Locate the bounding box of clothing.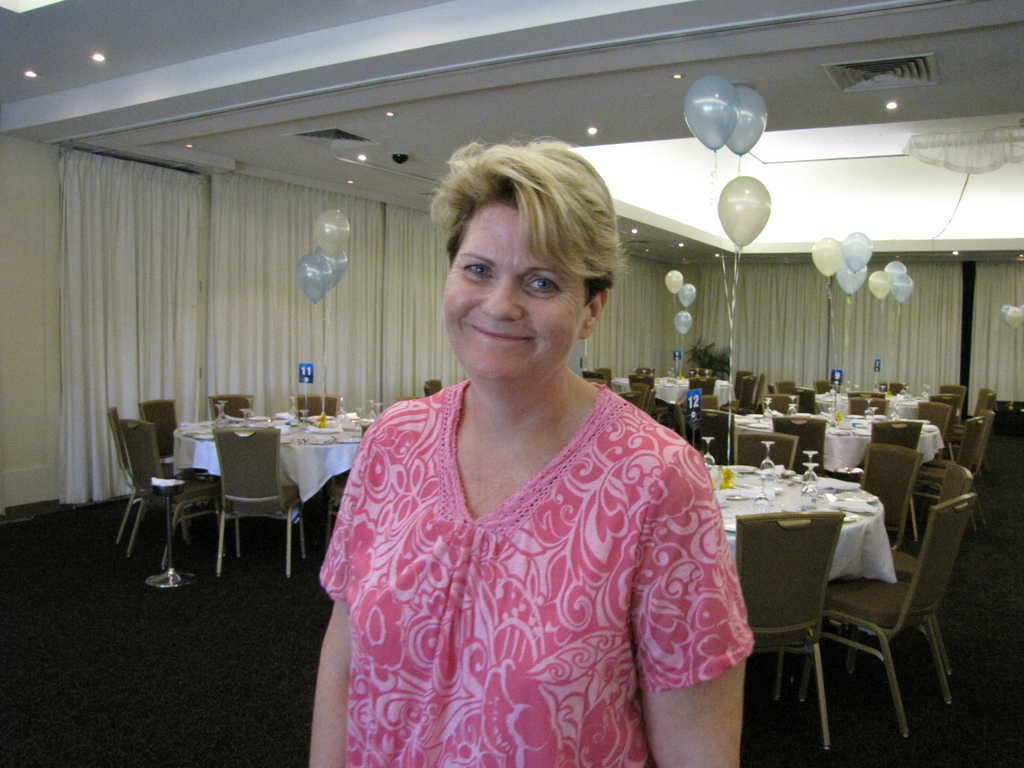
Bounding box: region(322, 354, 735, 760).
